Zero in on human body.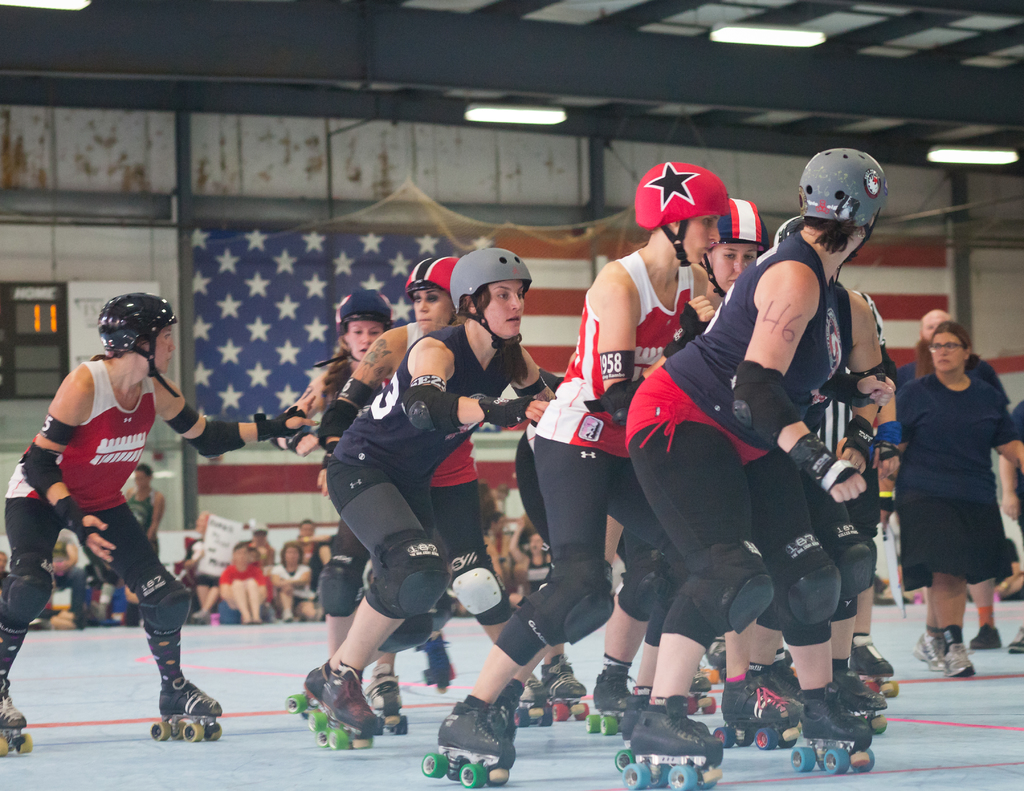
Zeroed in: rect(125, 461, 163, 548).
